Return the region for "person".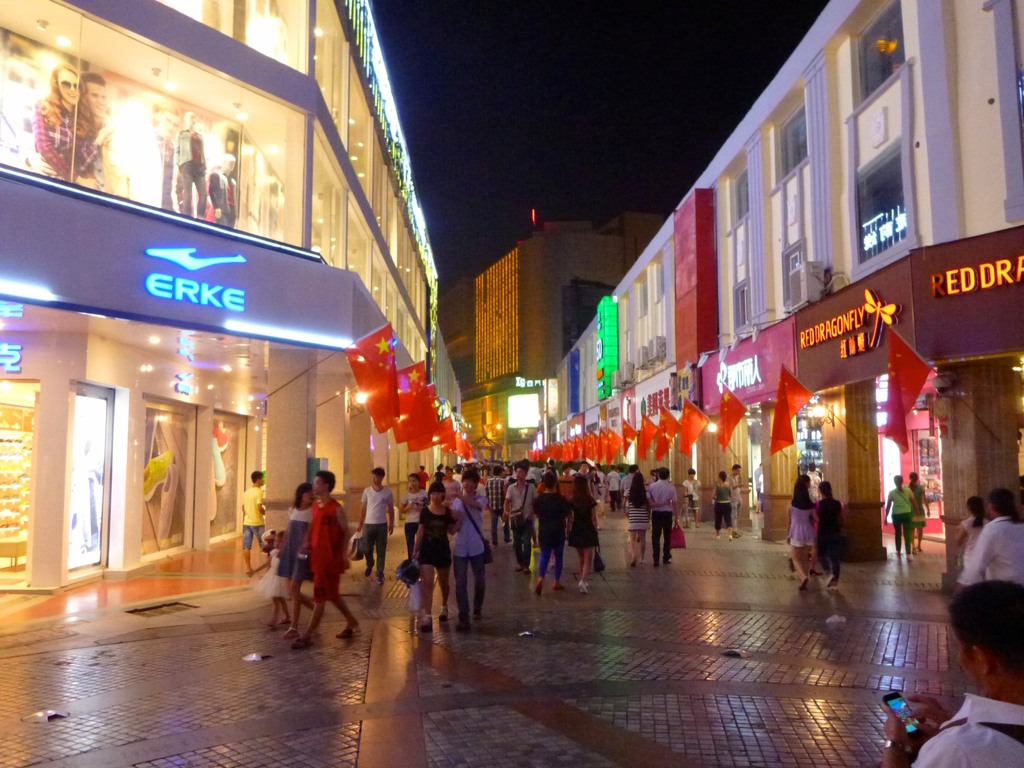
<box>237,471,287,569</box>.
